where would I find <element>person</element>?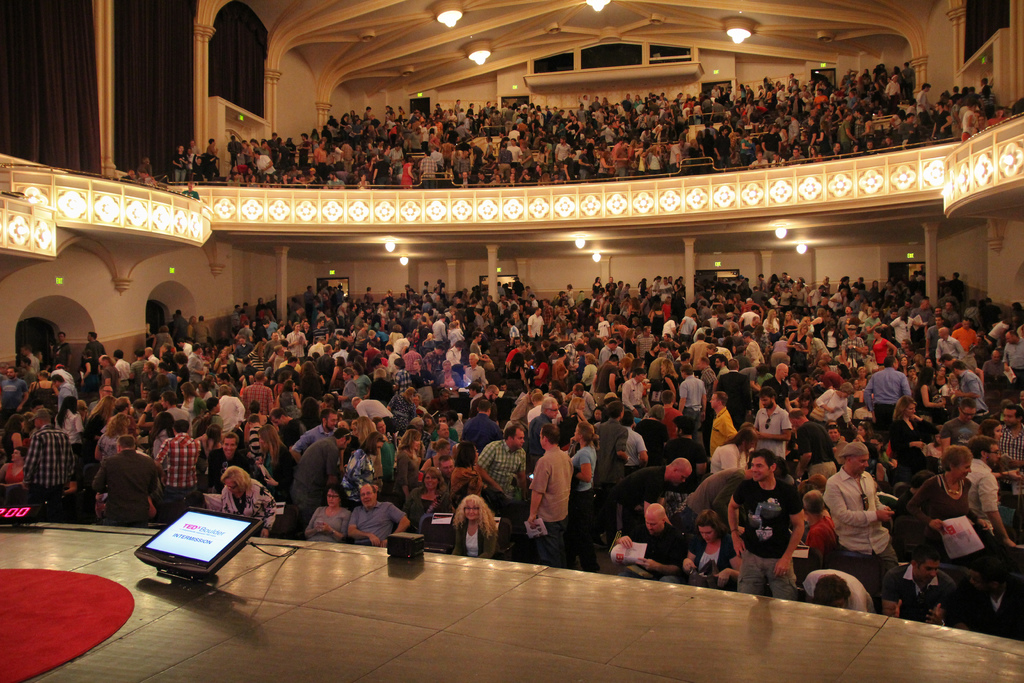
At rect(0, 370, 35, 415).
